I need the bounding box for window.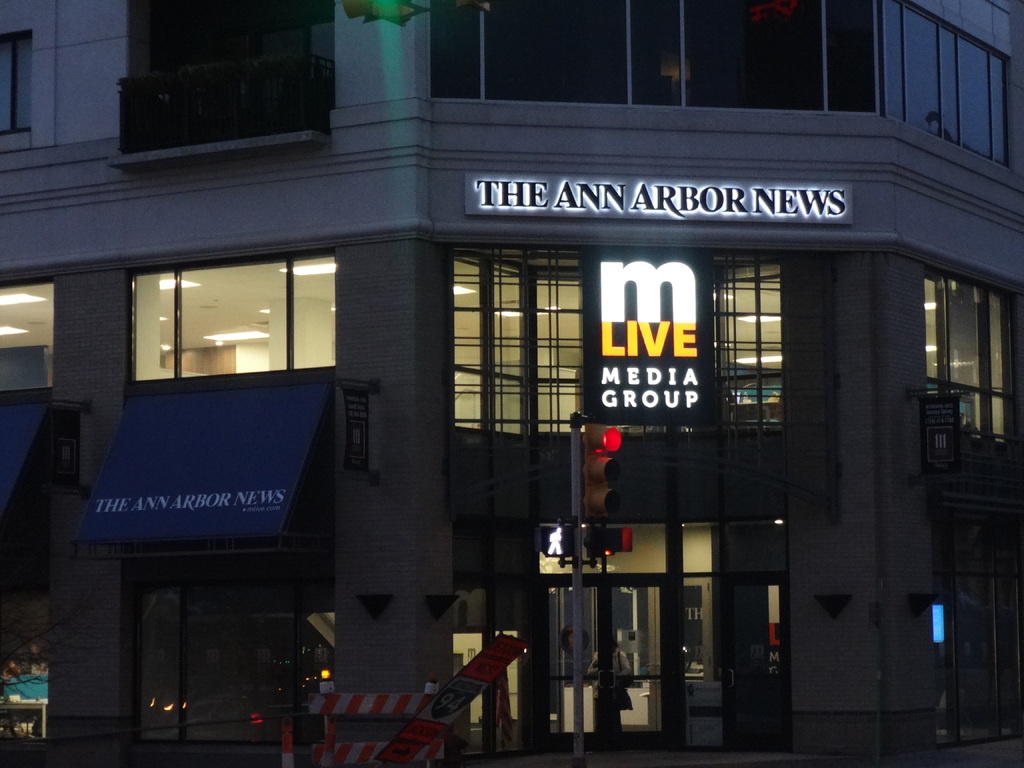
Here it is: [127, 0, 334, 152].
